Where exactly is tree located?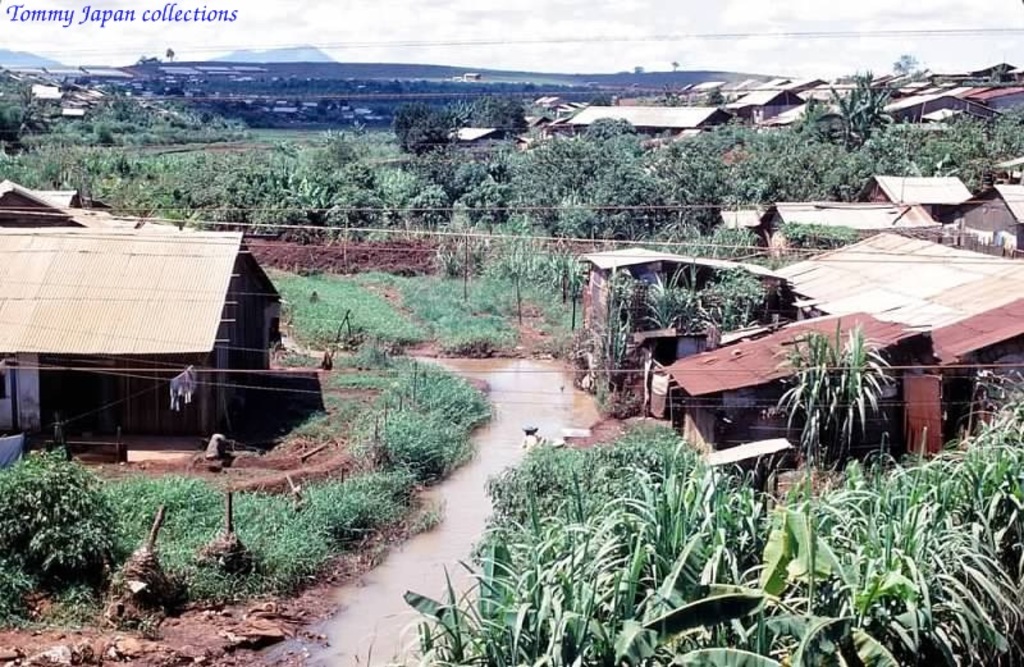
Its bounding box is pyautogui.locateOnScreen(628, 277, 695, 339).
